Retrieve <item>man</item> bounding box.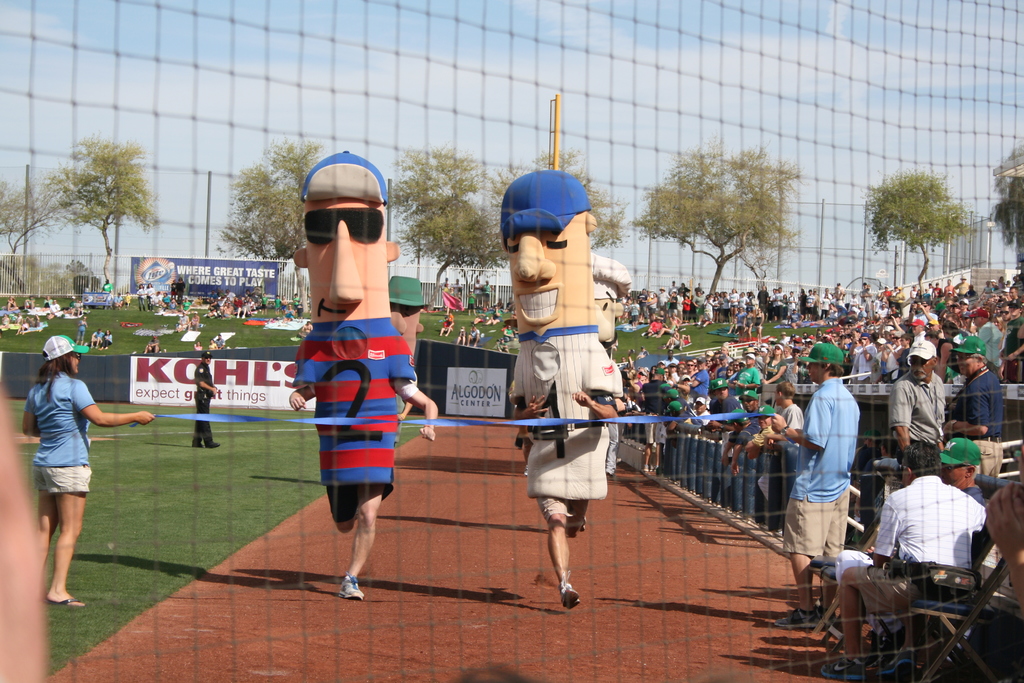
Bounding box: box=[636, 287, 648, 325].
